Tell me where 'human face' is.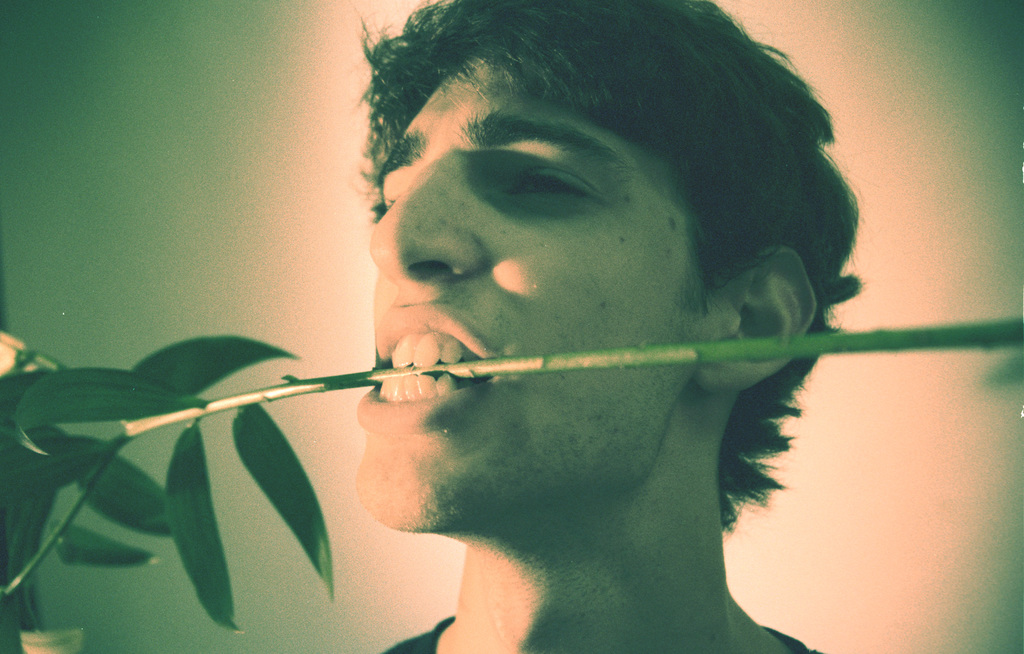
'human face' is at bbox(356, 60, 698, 532).
